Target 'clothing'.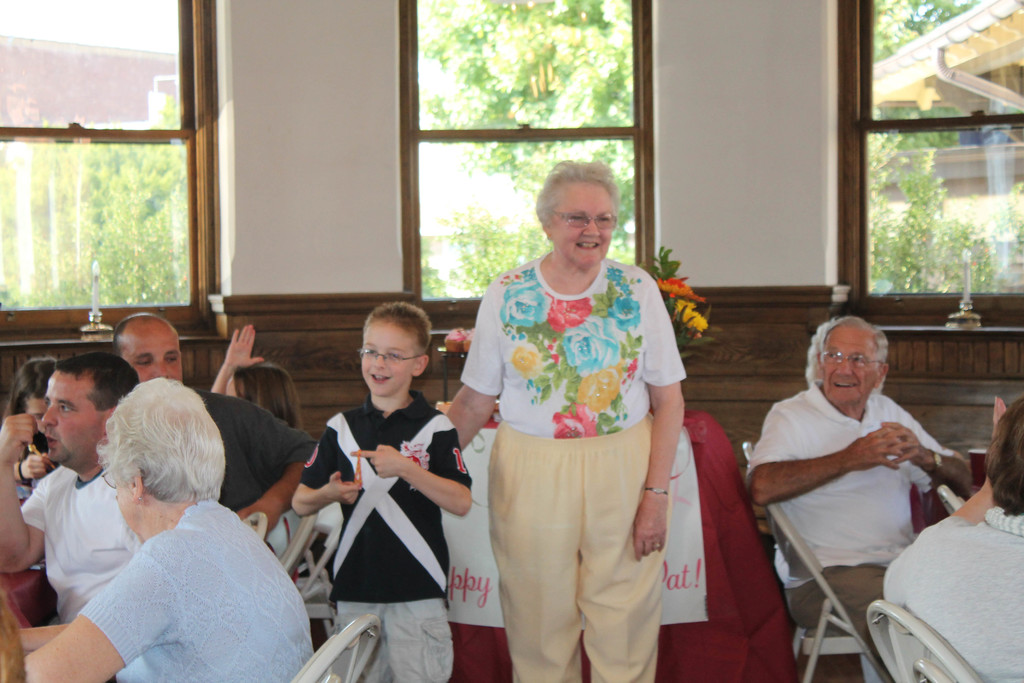
Target region: (298,393,476,682).
